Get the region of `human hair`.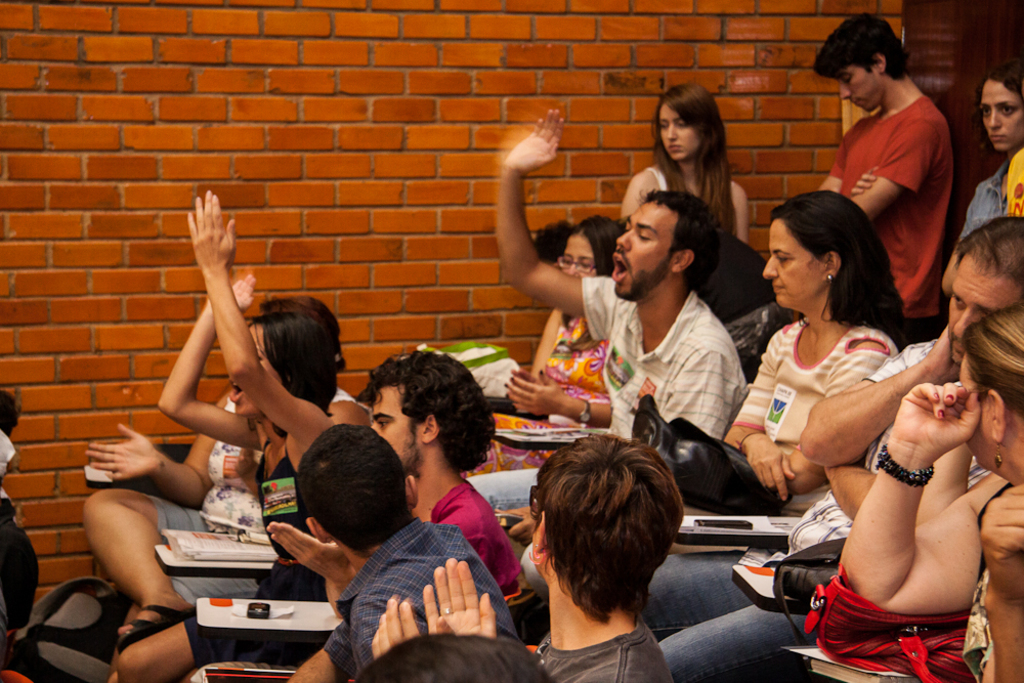
650:189:717:290.
